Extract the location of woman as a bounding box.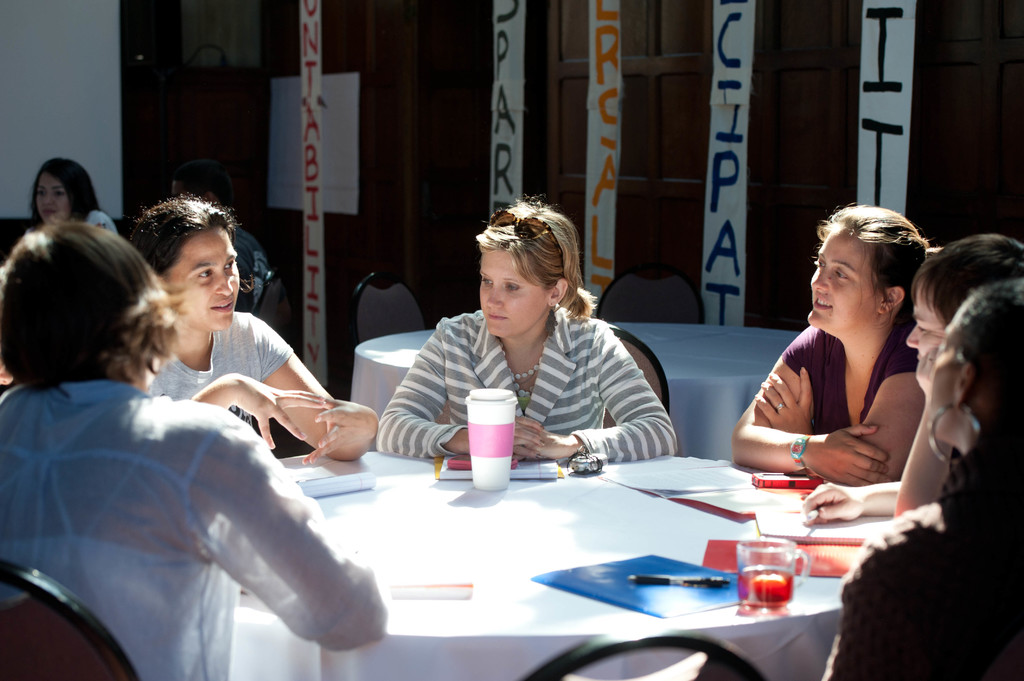
(x1=737, y1=206, x2=955, y2=522).
